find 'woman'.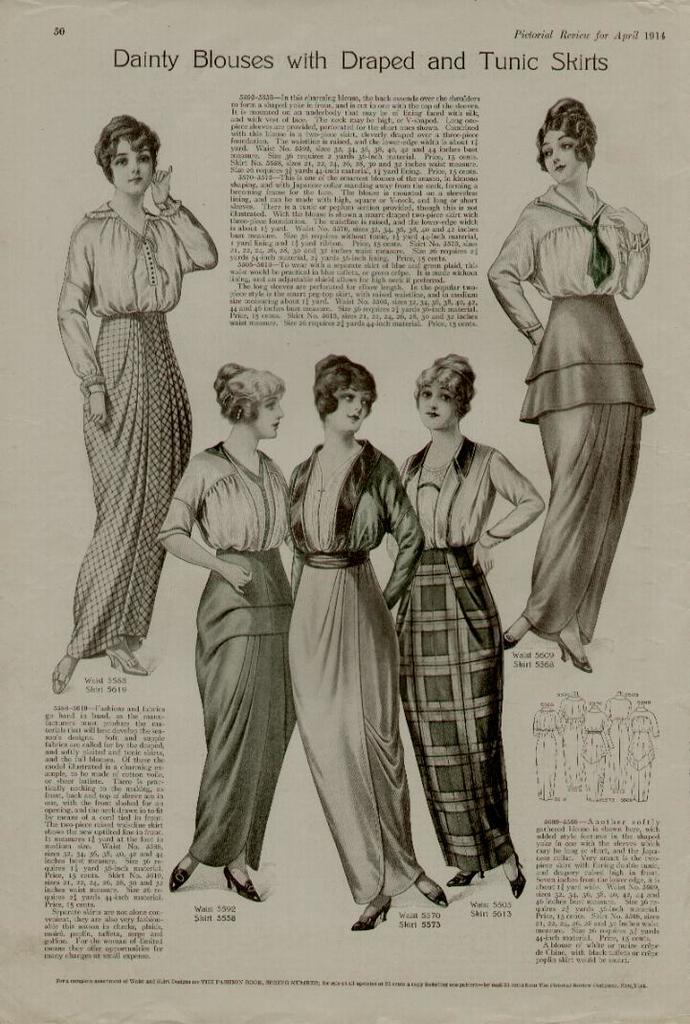
BBox(379, 353, 548, 909).
